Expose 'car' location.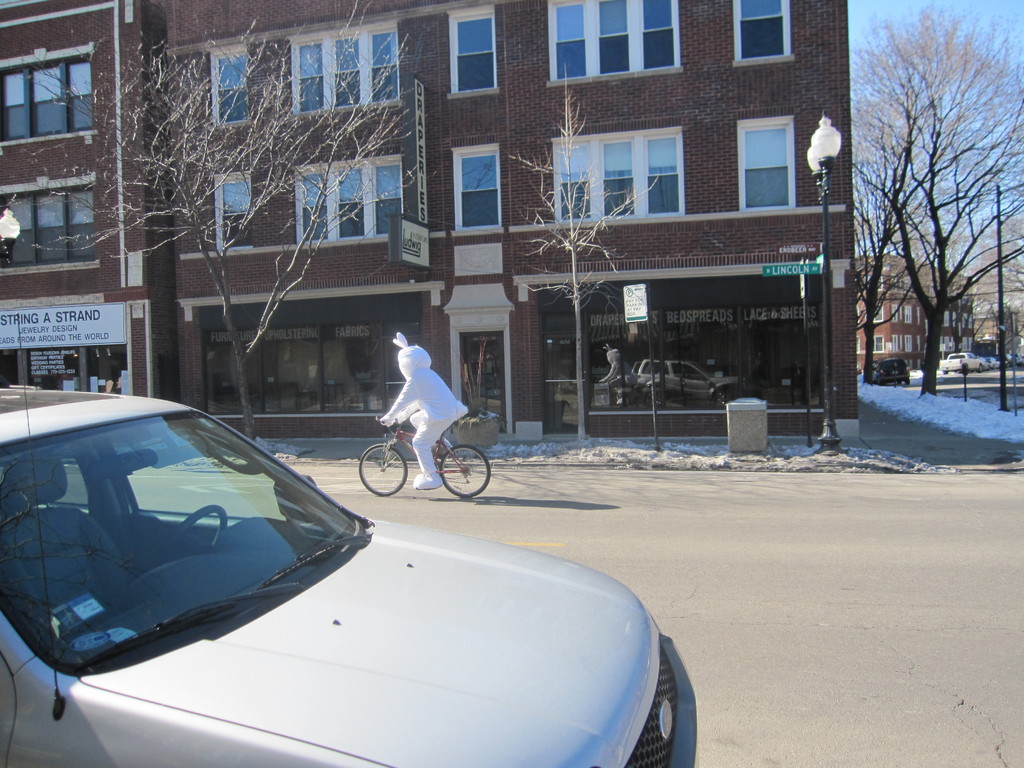
Exposed at bbox(874, 359, 909, 381).
